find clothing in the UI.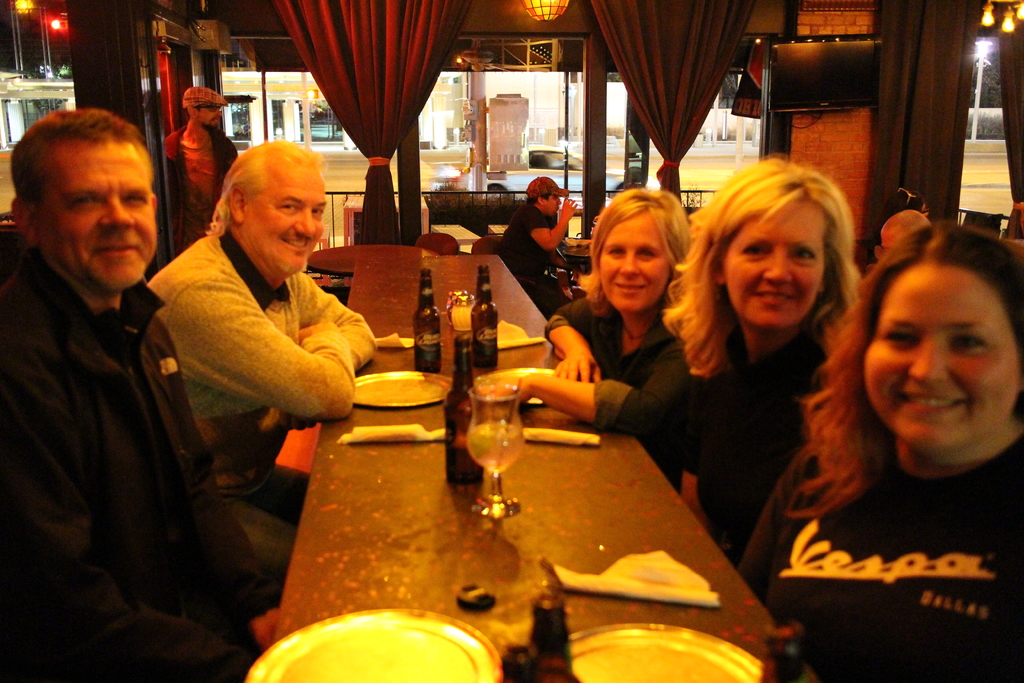
UI element at 502:199:593:322.
